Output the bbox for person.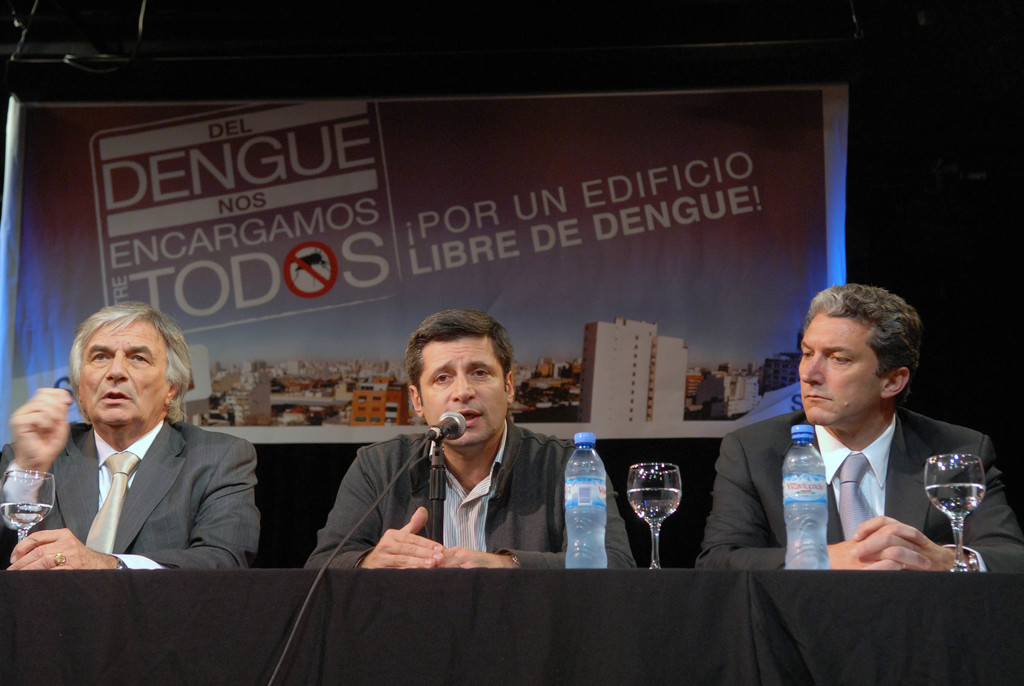
rect(0, 296, 260, 571).
